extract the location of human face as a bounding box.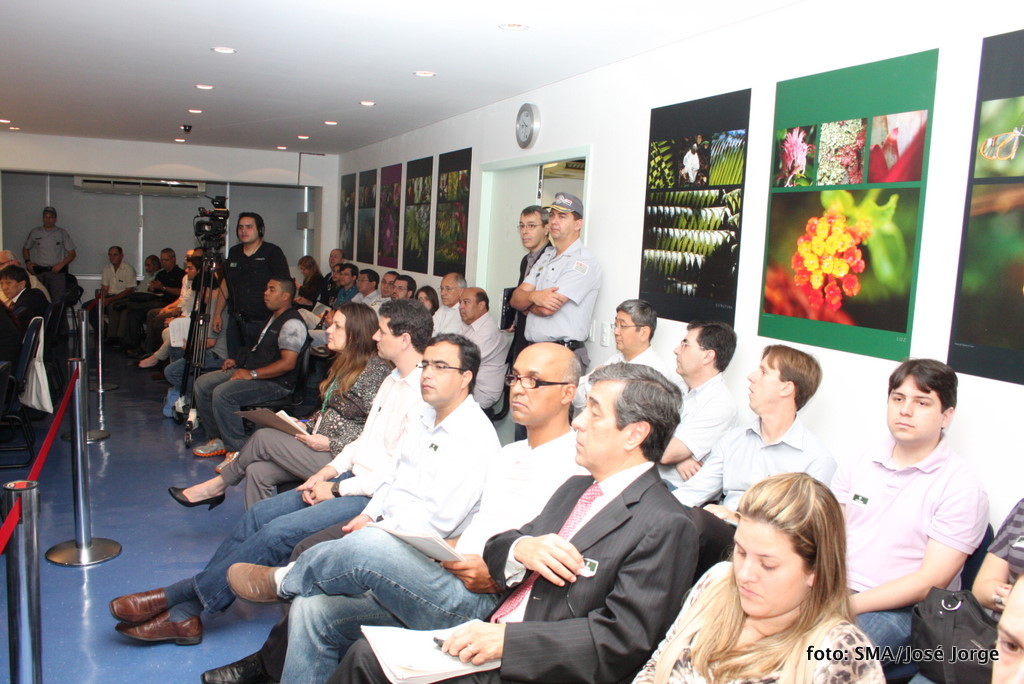
x1=519, y1=213, x2=544, y2=248.
